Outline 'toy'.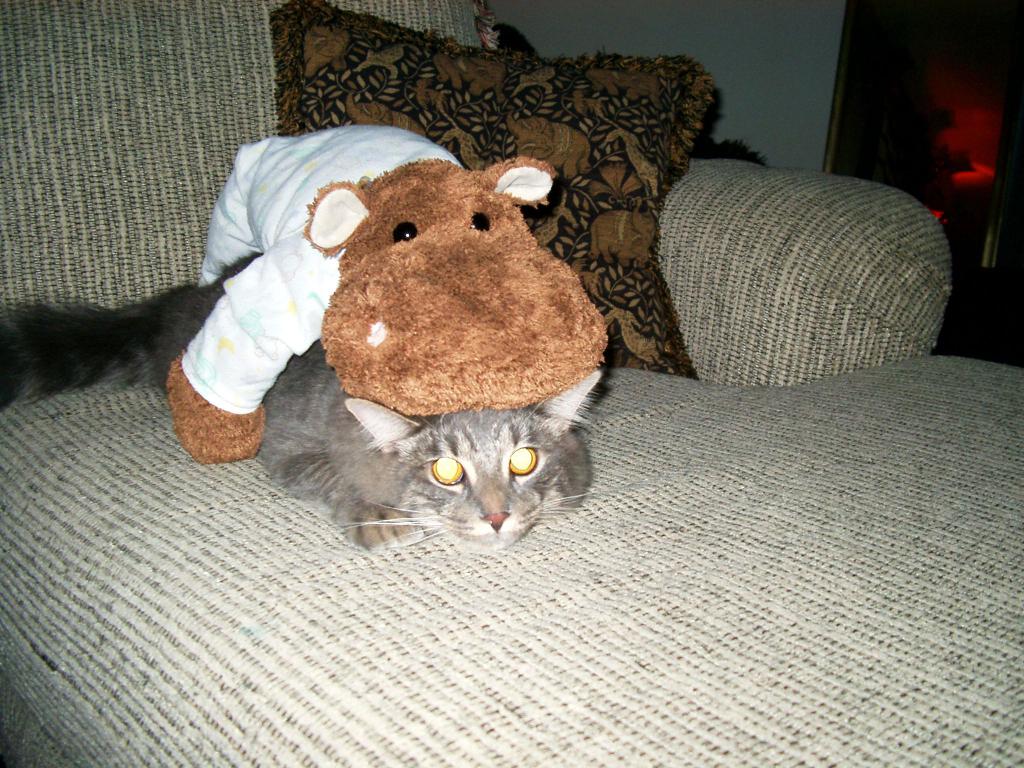
Outline: x1=160, y1=113, x2=630, y2=472.
